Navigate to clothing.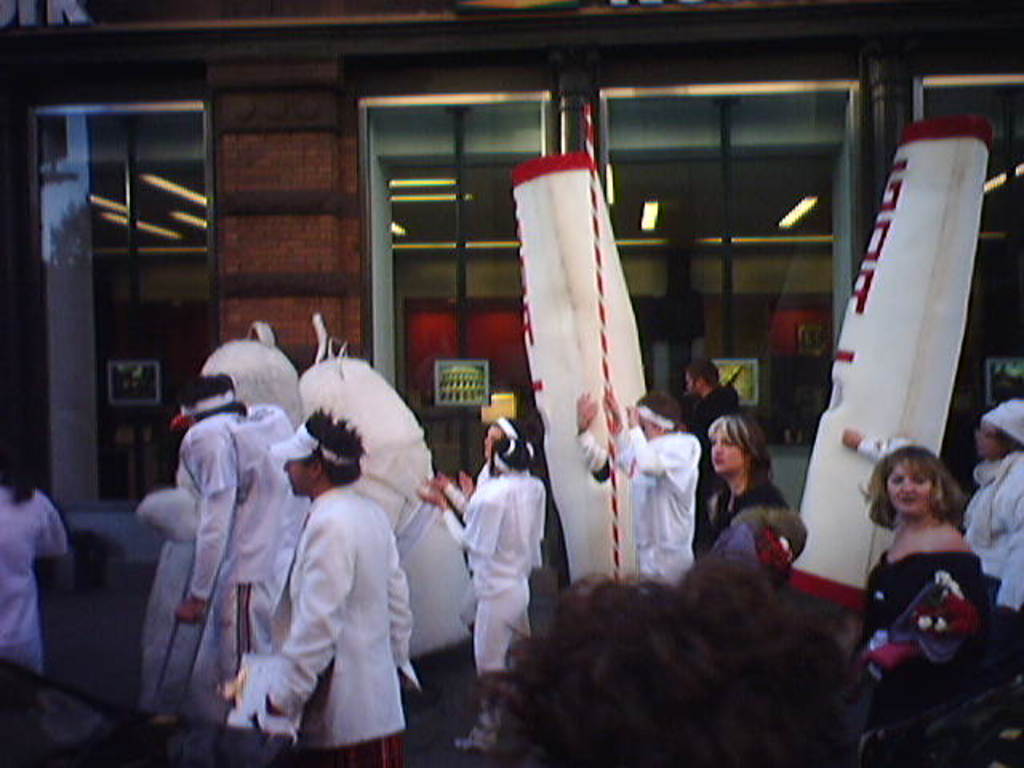
Navigation target: rect(846, 554, 1005, 766).
